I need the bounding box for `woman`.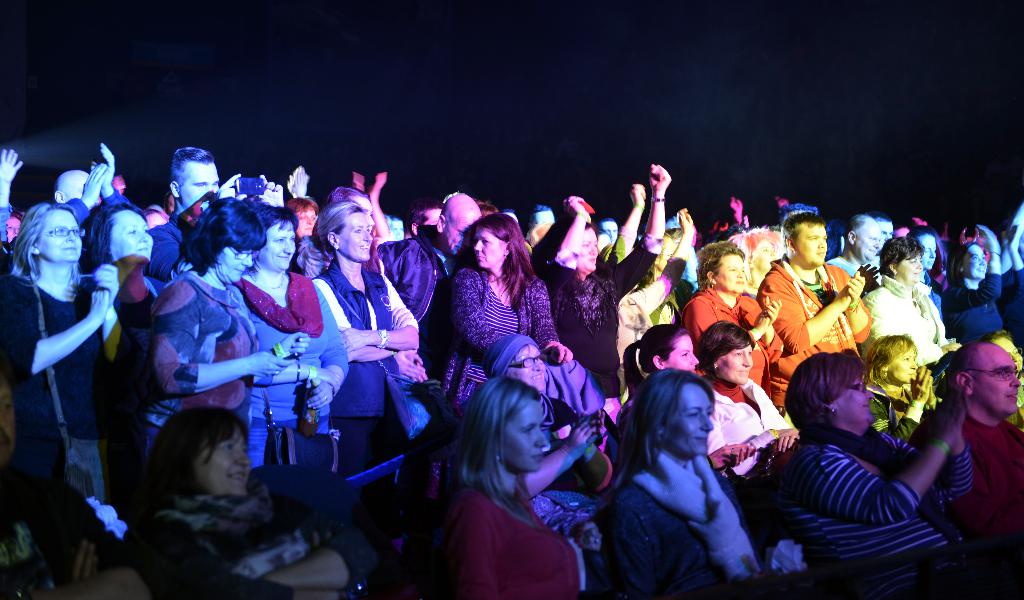
Here it is: 593, 181, 689, 371.
